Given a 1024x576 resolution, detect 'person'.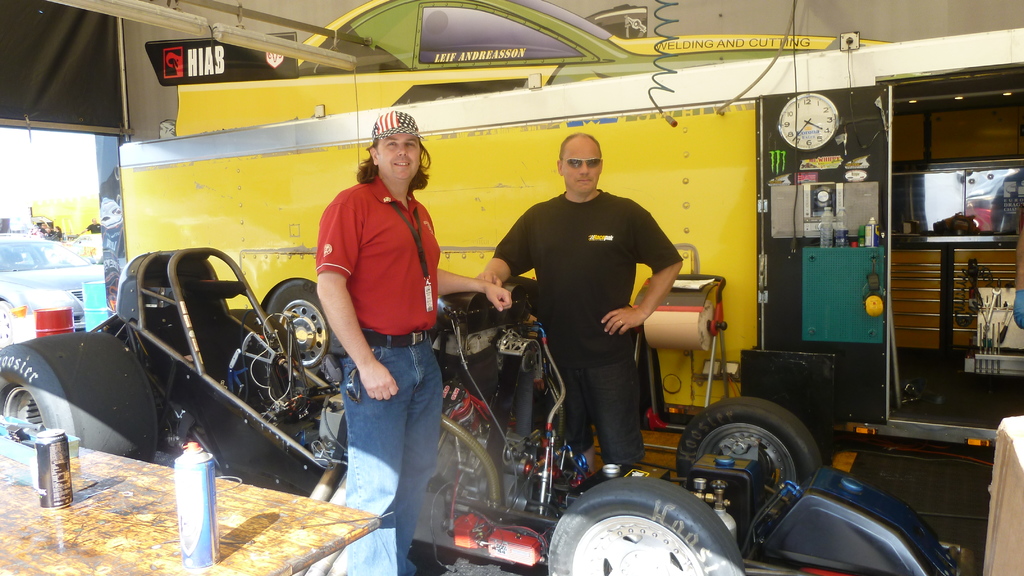
bbox=[306, 106, 511, 575].
